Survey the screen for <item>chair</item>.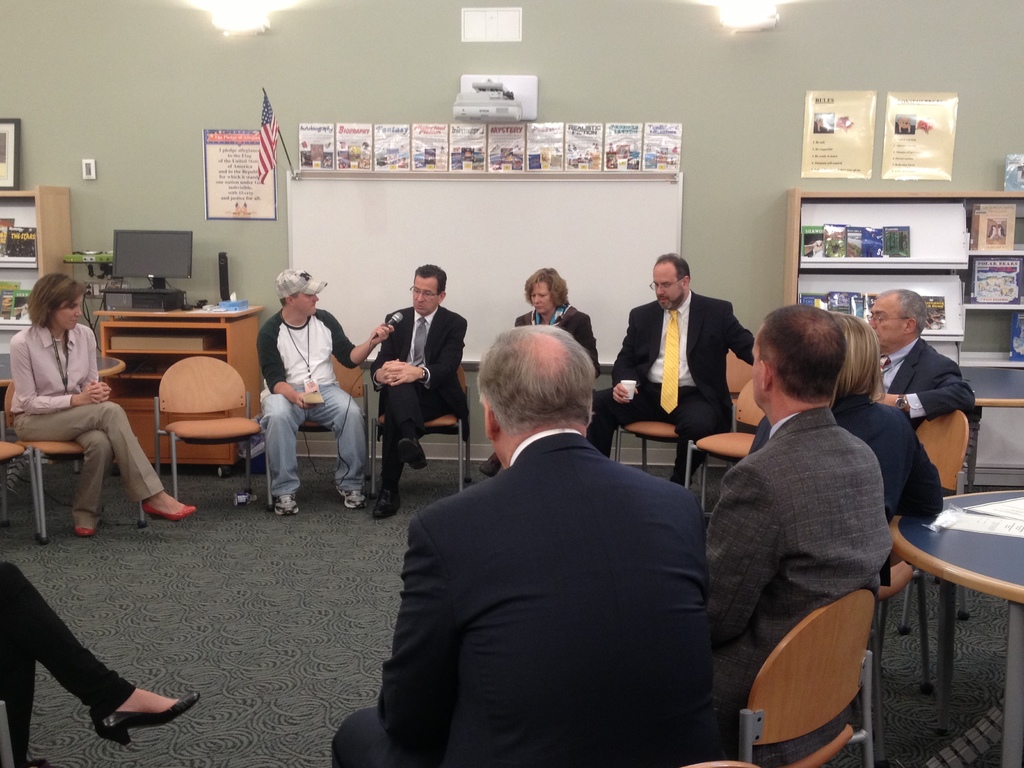
Survey found: 673, 762, 751, 767.
